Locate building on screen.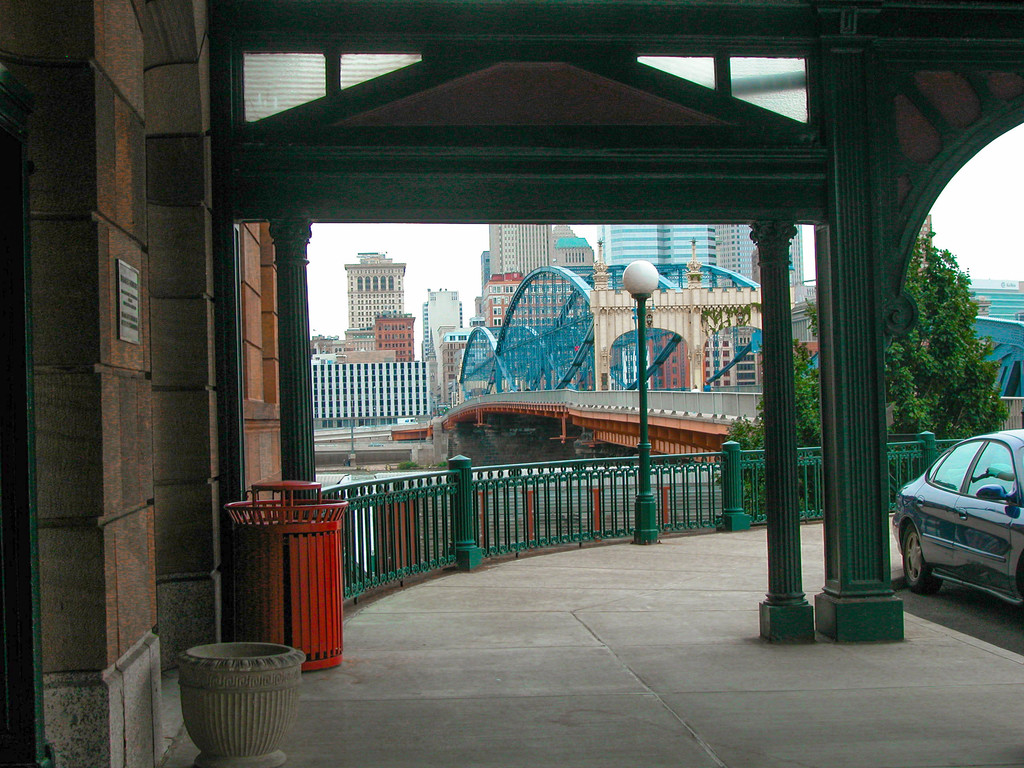
On screen at detection(347, 253, 406, 330).
